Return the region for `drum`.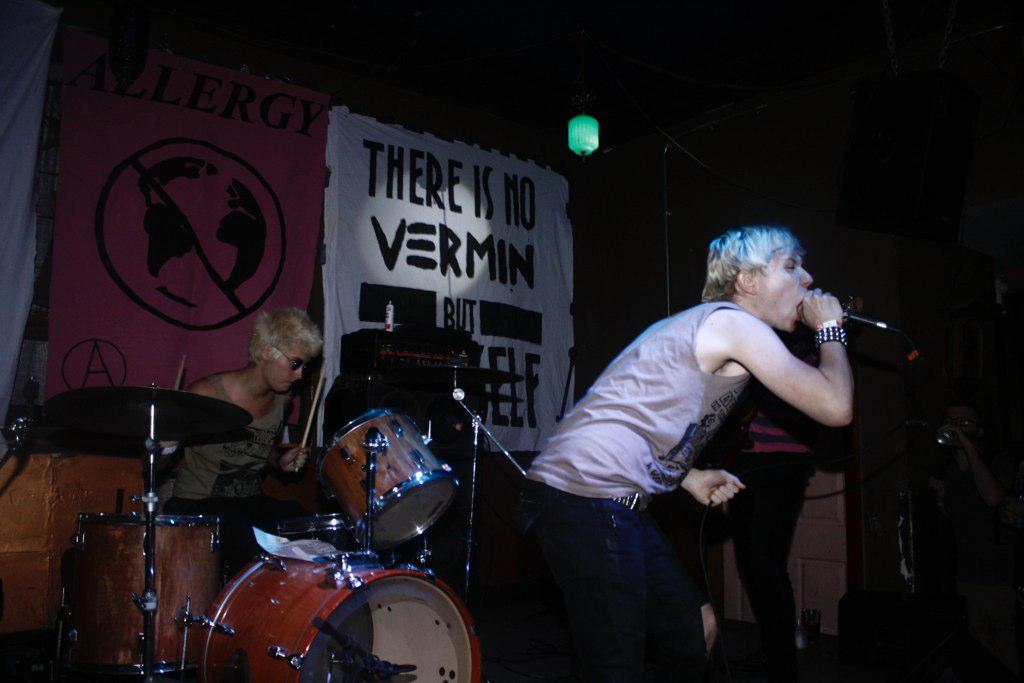
322:409:457:544.
